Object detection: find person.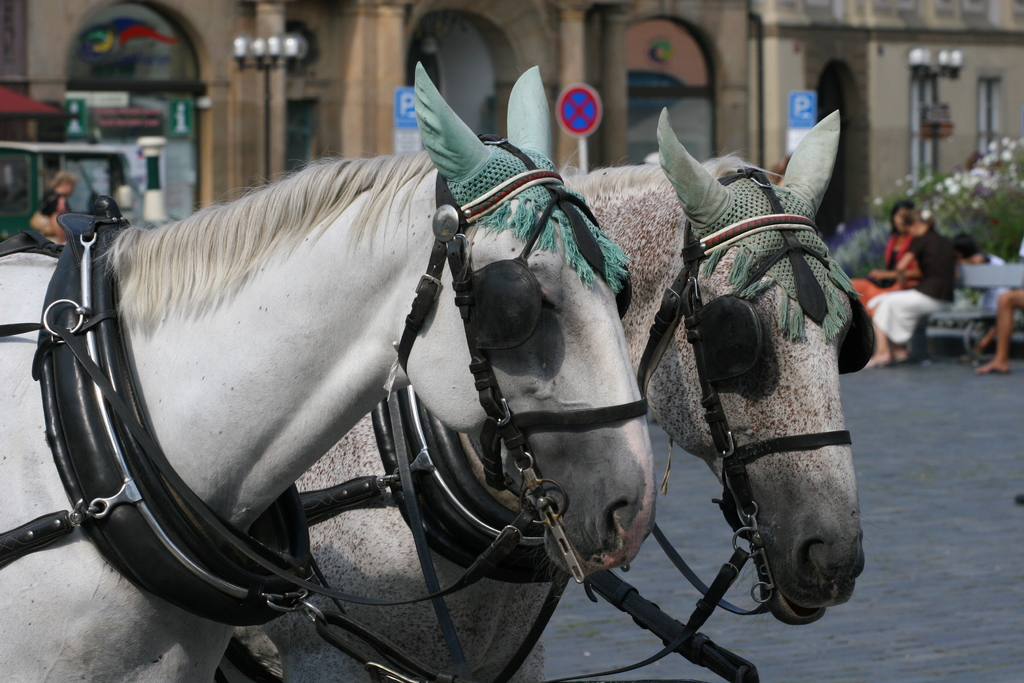
locate(848, 194, 919, 346).
